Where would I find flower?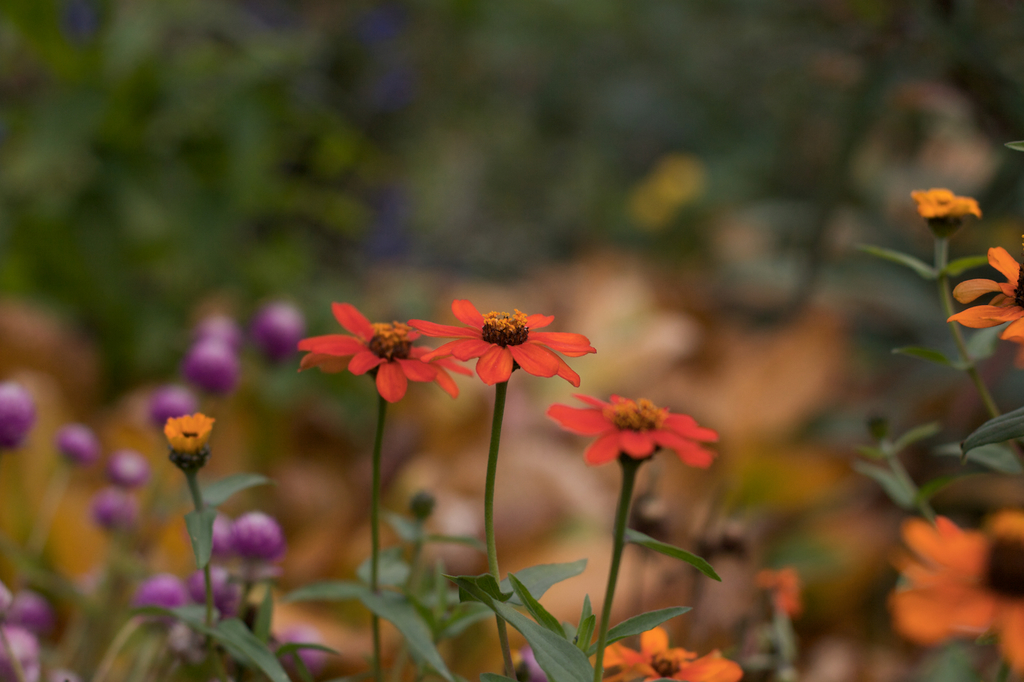
At [left=147, top=378, right=207, bottom=431].
